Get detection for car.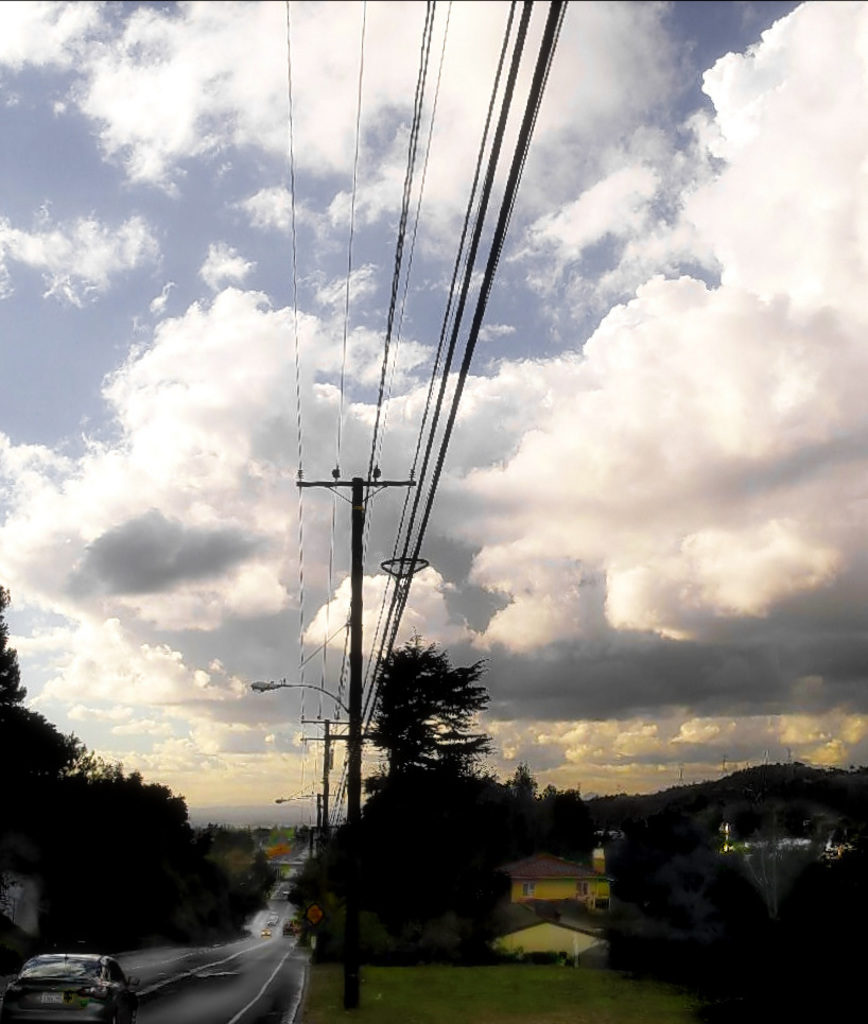
Detection: 0, 947, 139, 1023.
